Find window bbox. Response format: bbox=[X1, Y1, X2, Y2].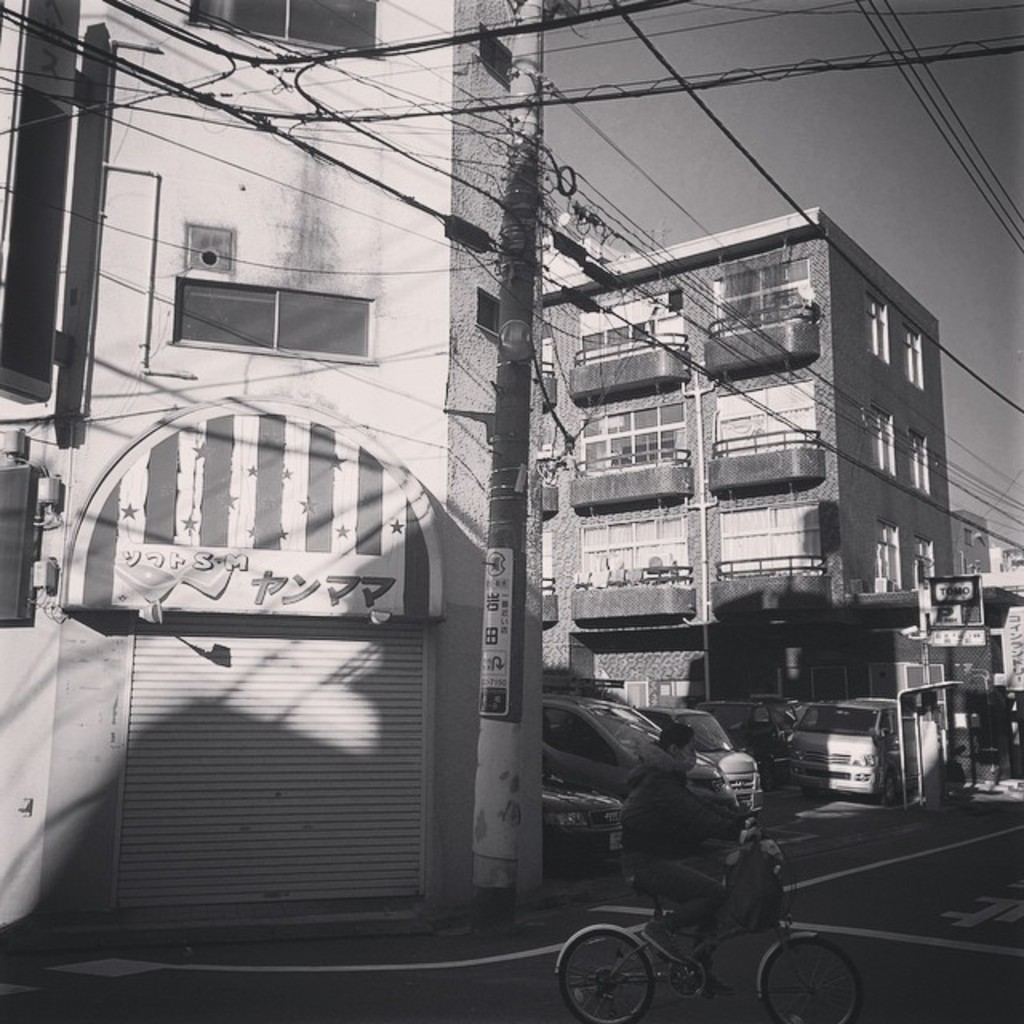
bbox=[712, 258, 811, 338].
